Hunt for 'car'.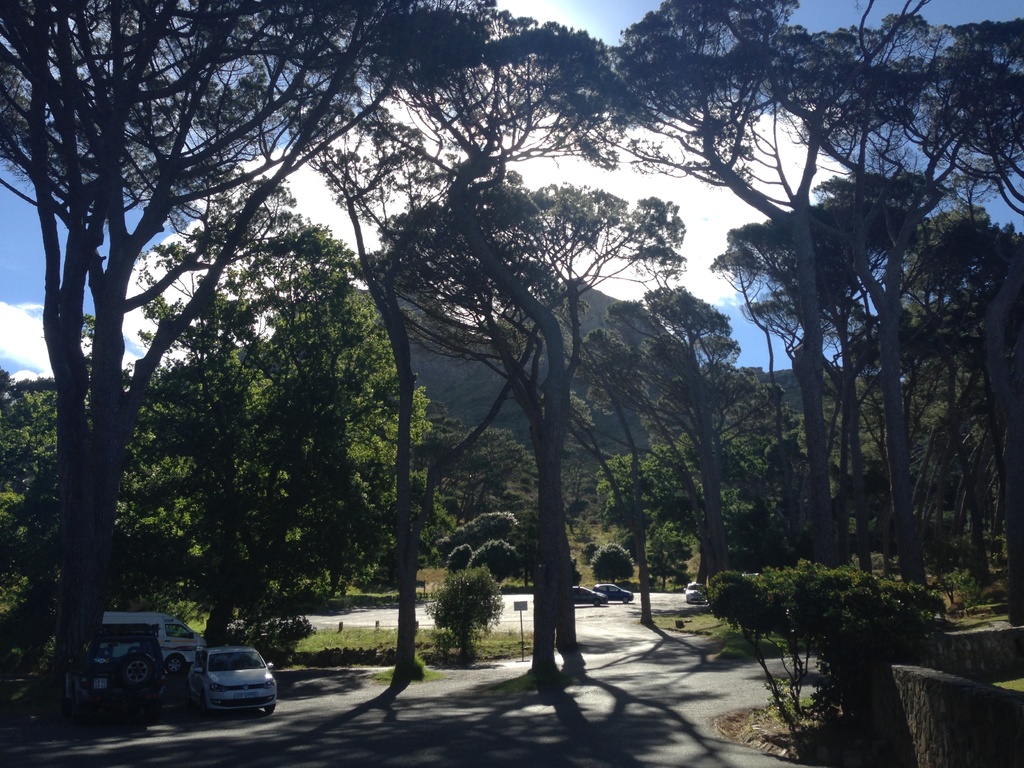
Hunted down at detection(191, 644, 276, 716).
